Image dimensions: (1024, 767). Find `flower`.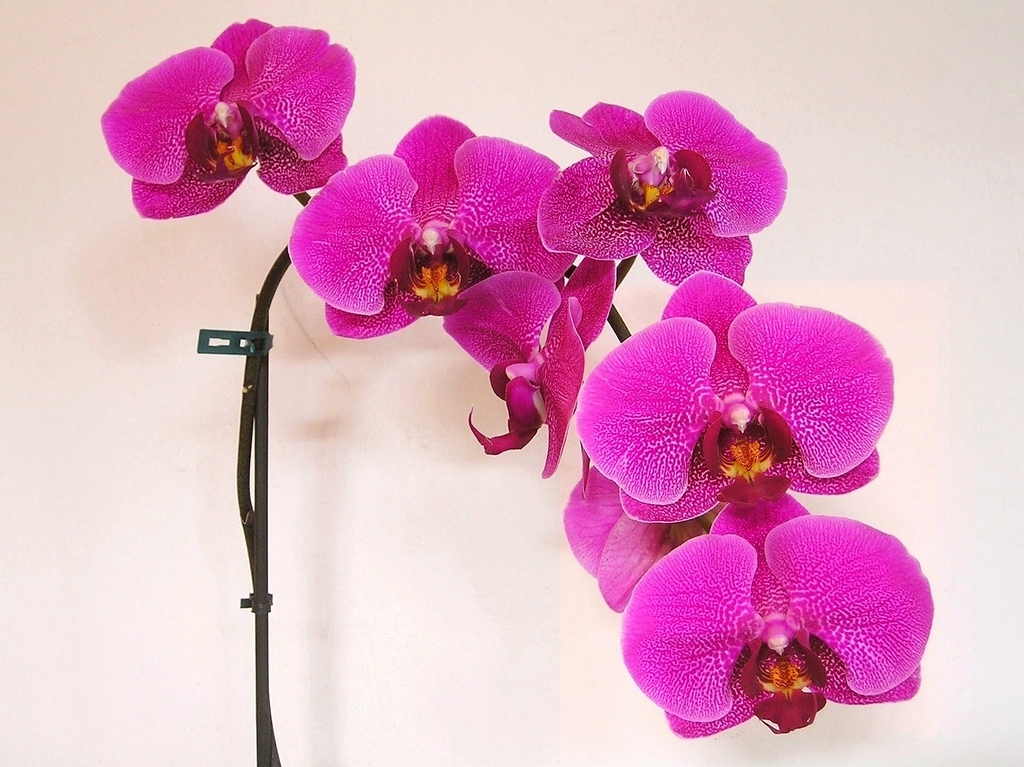
box(595, 505, 932, 733).
